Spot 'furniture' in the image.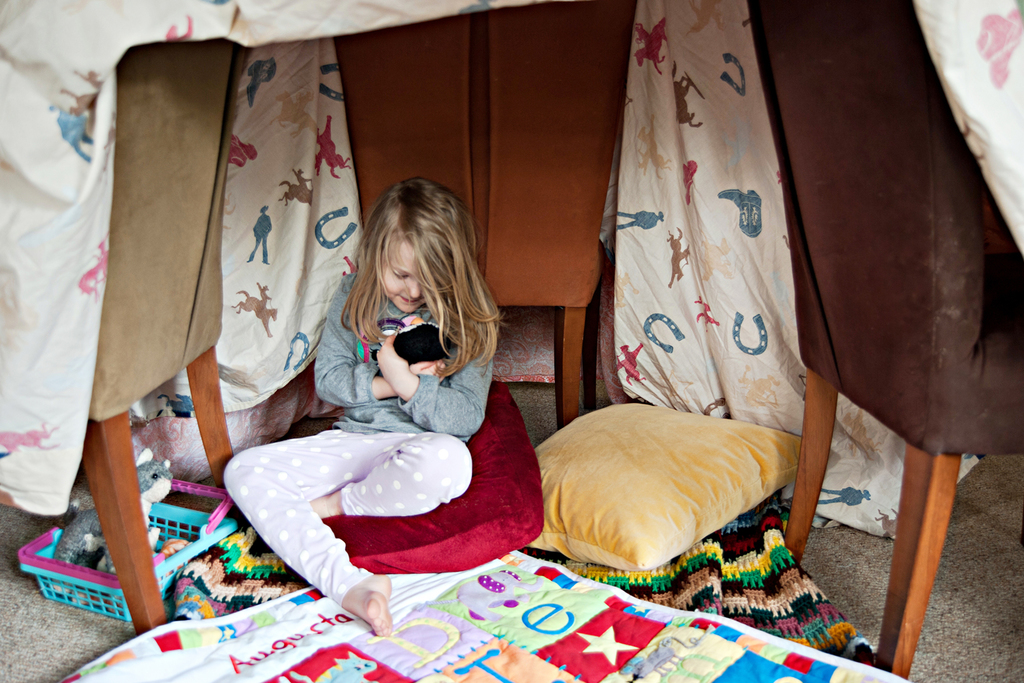
'furniture' found at <box>85,42,237,635</box>.
